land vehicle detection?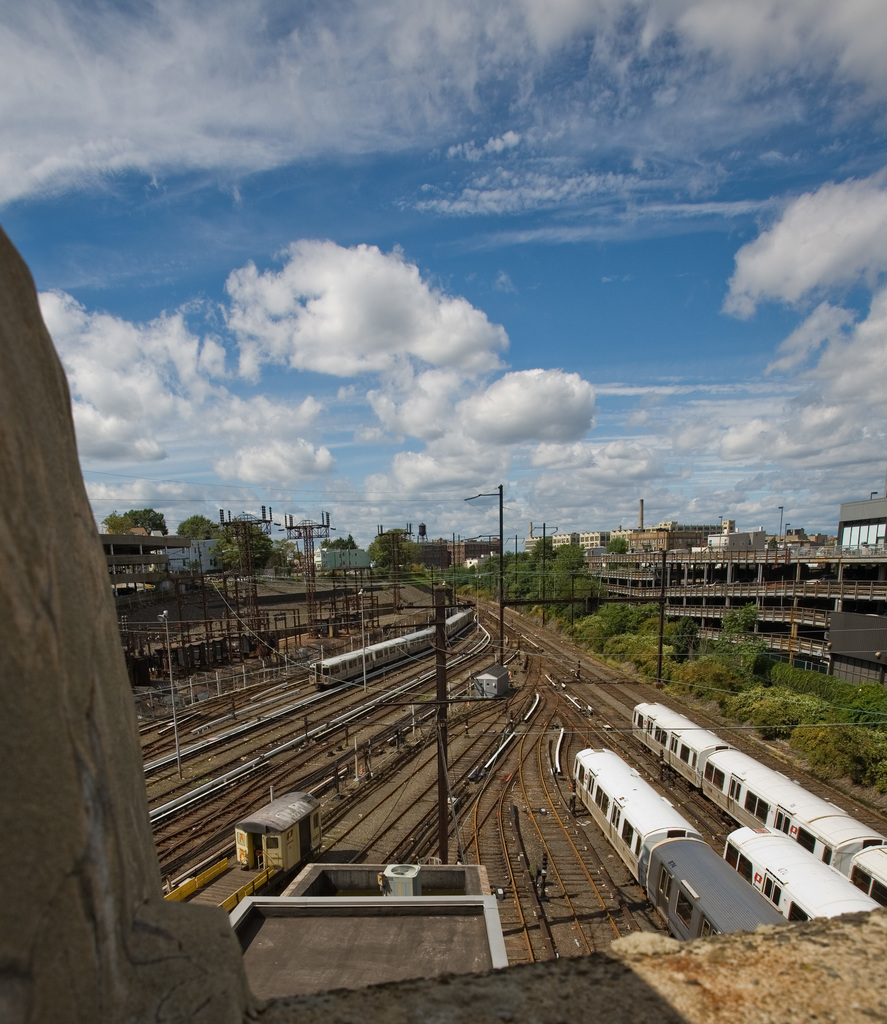
(574, 742, 783, 933)
